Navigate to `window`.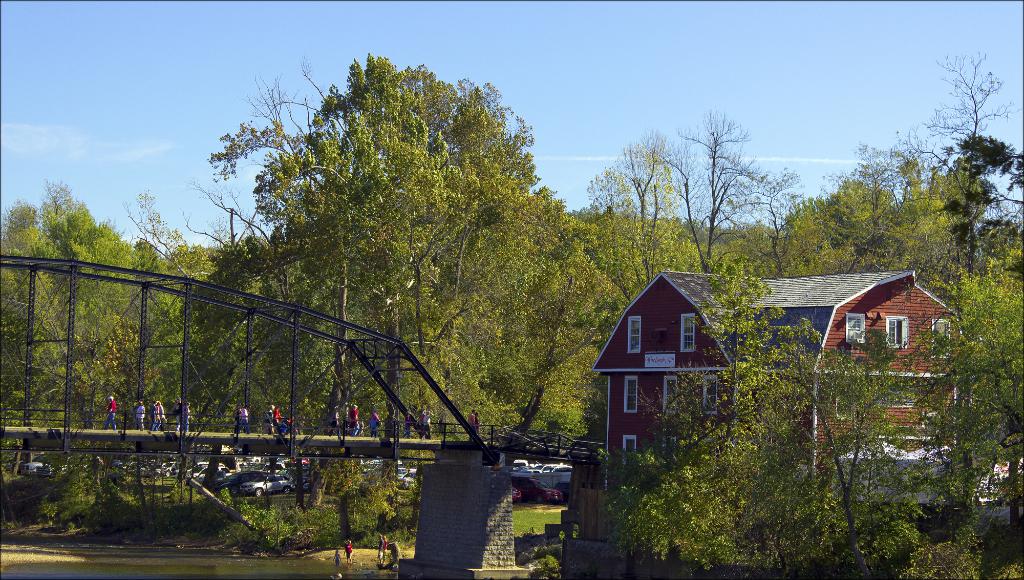
Navigation target: detection(881, 316, 908, 352).
